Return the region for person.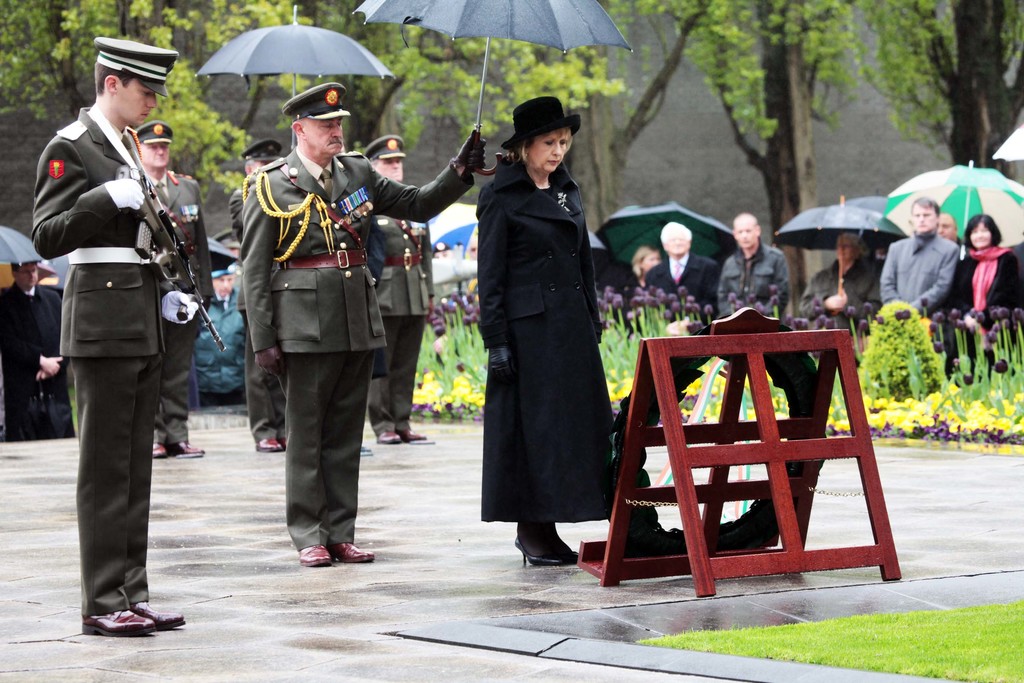
936,218,954,243.
